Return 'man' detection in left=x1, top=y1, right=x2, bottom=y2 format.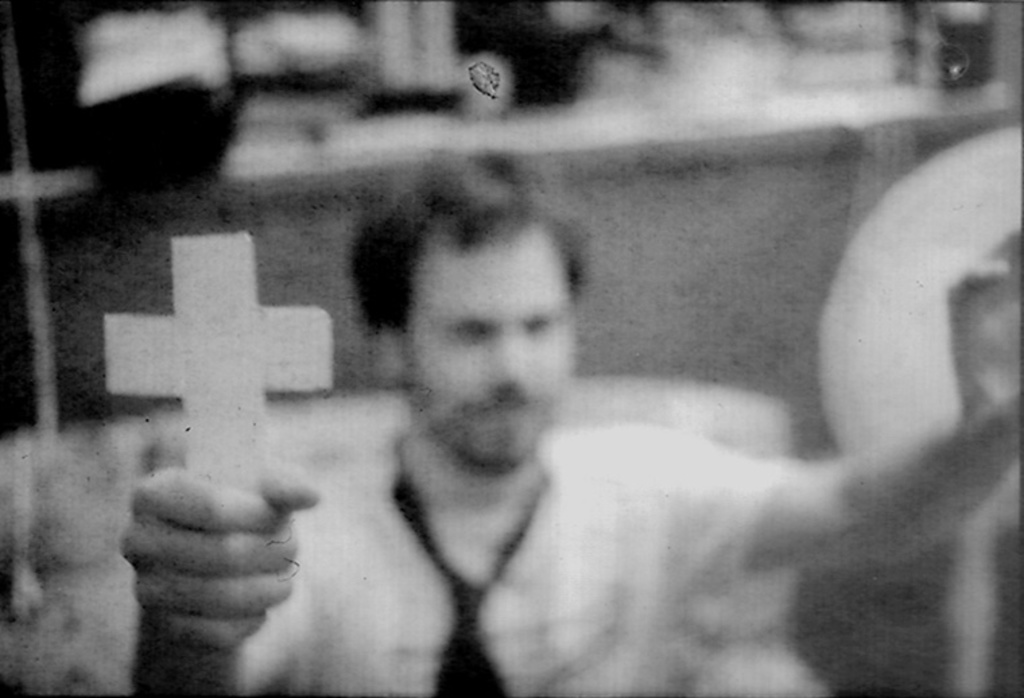
left=66, top=80, right=885, bottom=676.
